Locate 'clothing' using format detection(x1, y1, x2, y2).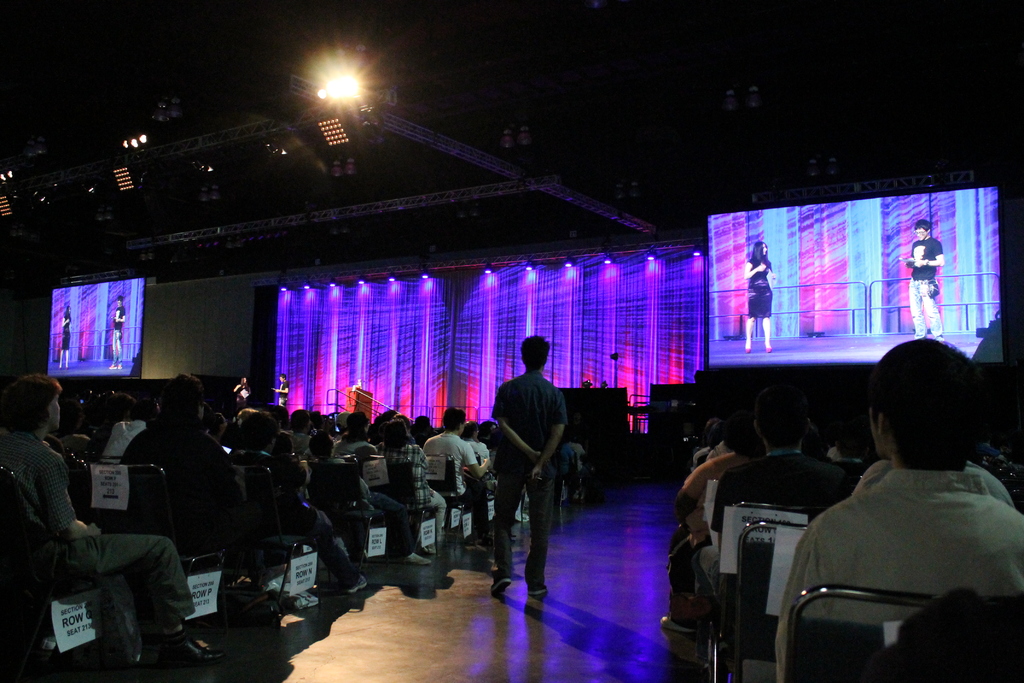
detection(568, 441, 585, 485).
